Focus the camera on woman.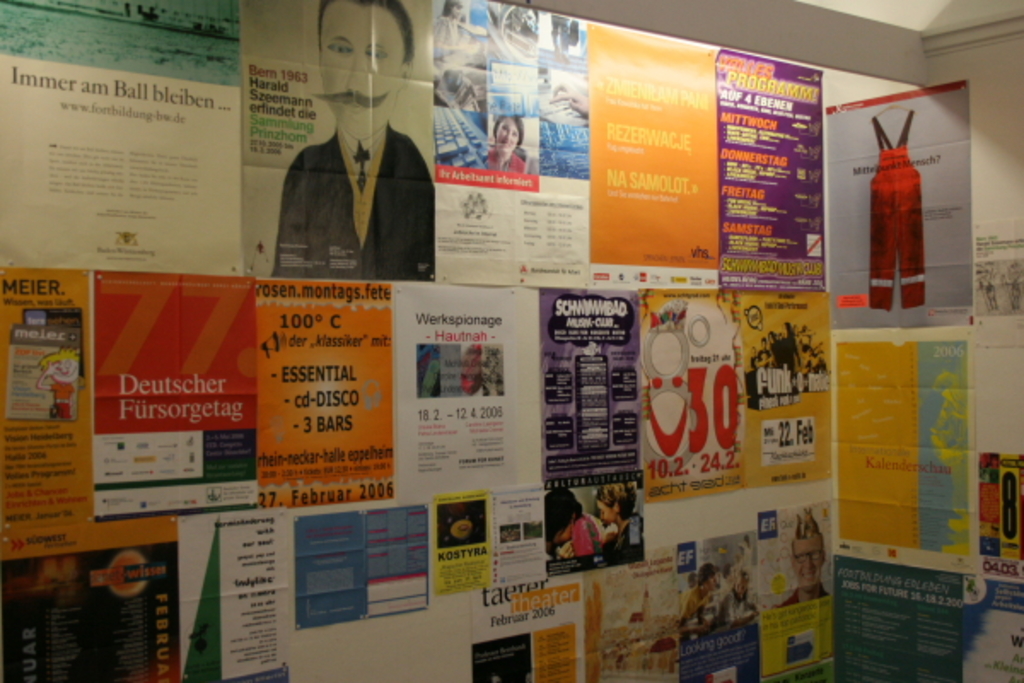
Focus region: 490/116/534/174.
